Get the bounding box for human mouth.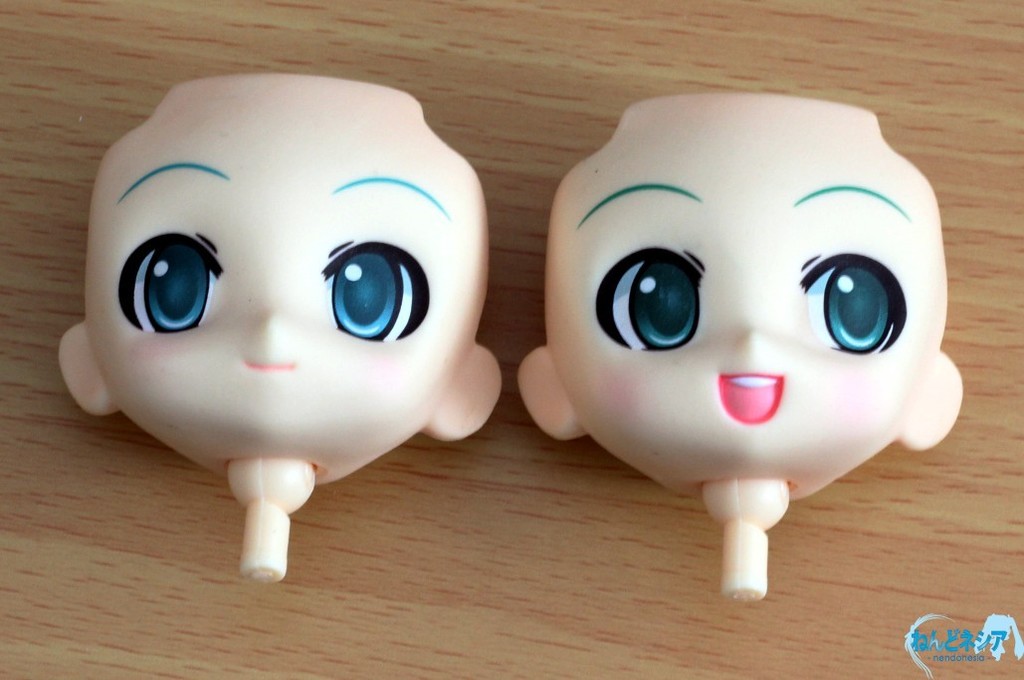
box=[245, 352, 297, 376].
